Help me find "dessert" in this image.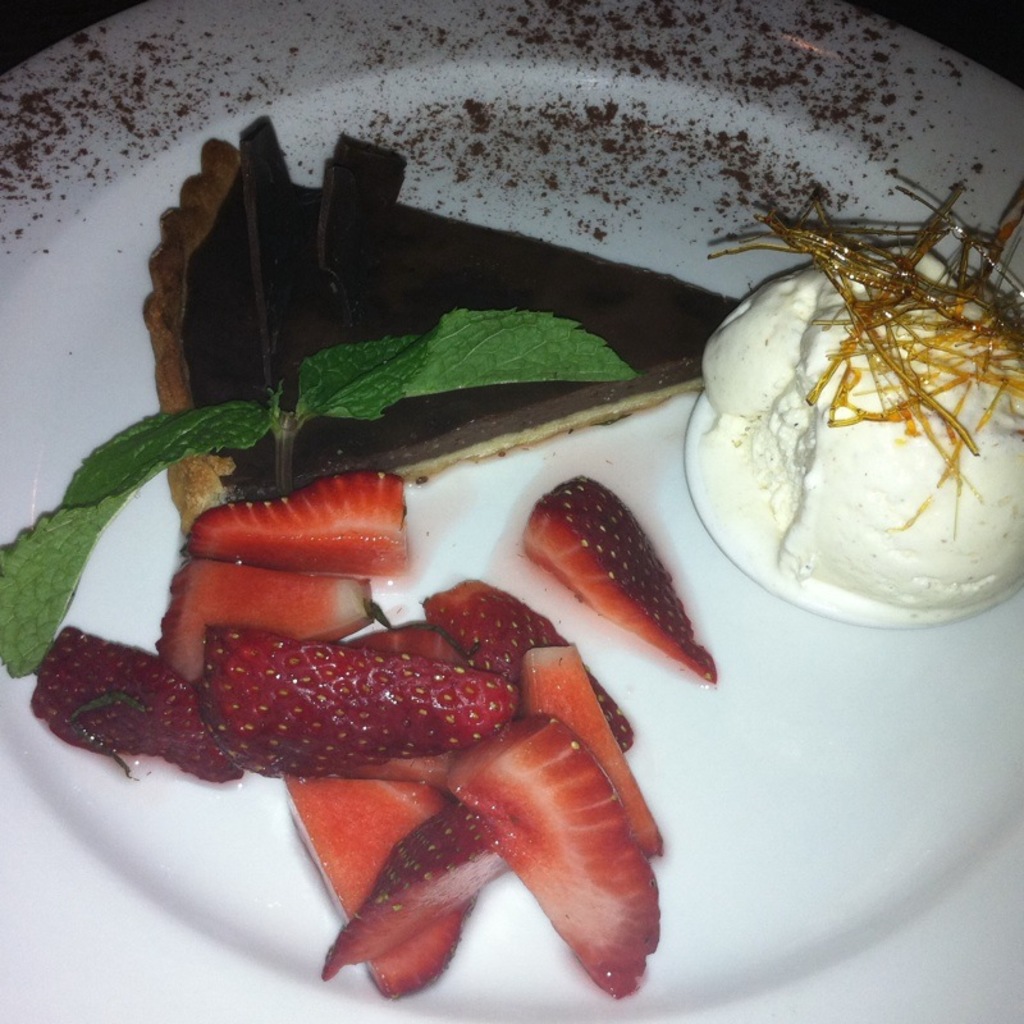
Found it: [x1=164, y1=548, x2=374, y2=672].
